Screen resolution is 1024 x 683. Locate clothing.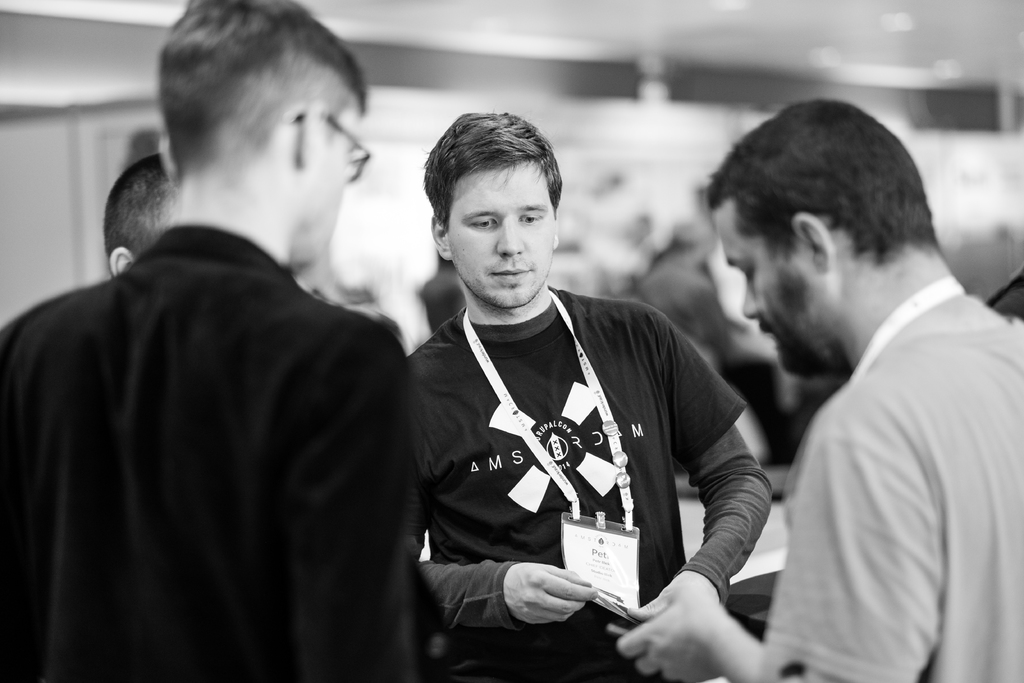
region(2, 220, 406, 682).
